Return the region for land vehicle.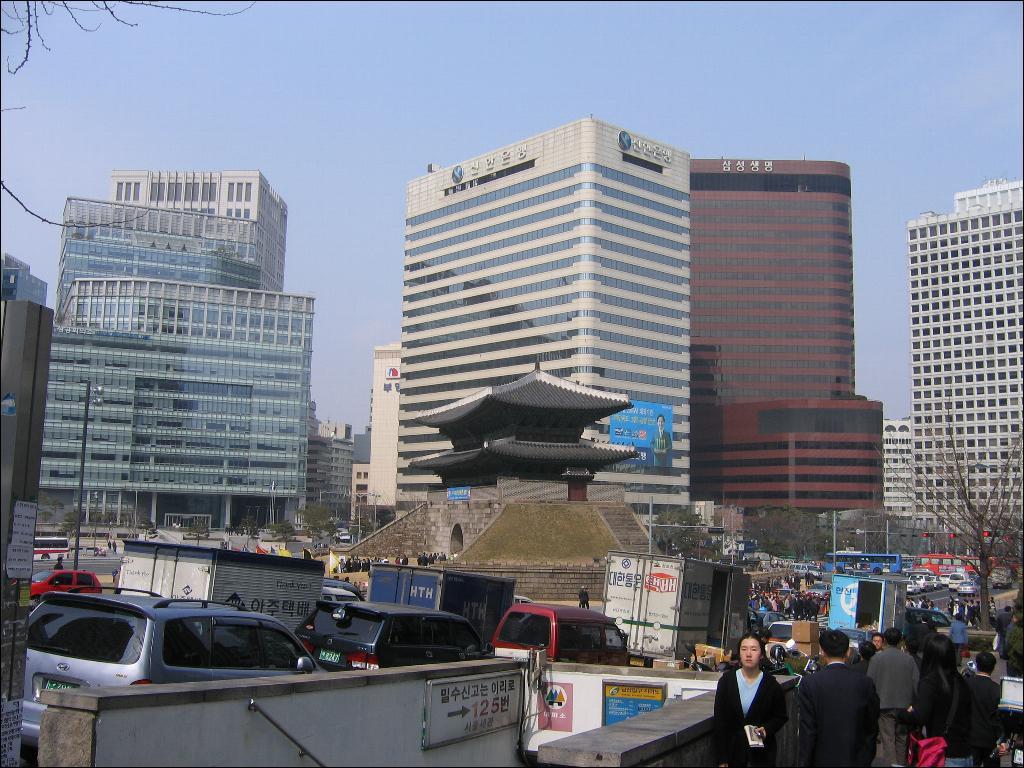
bbox=[904, 607, 950, 627].
